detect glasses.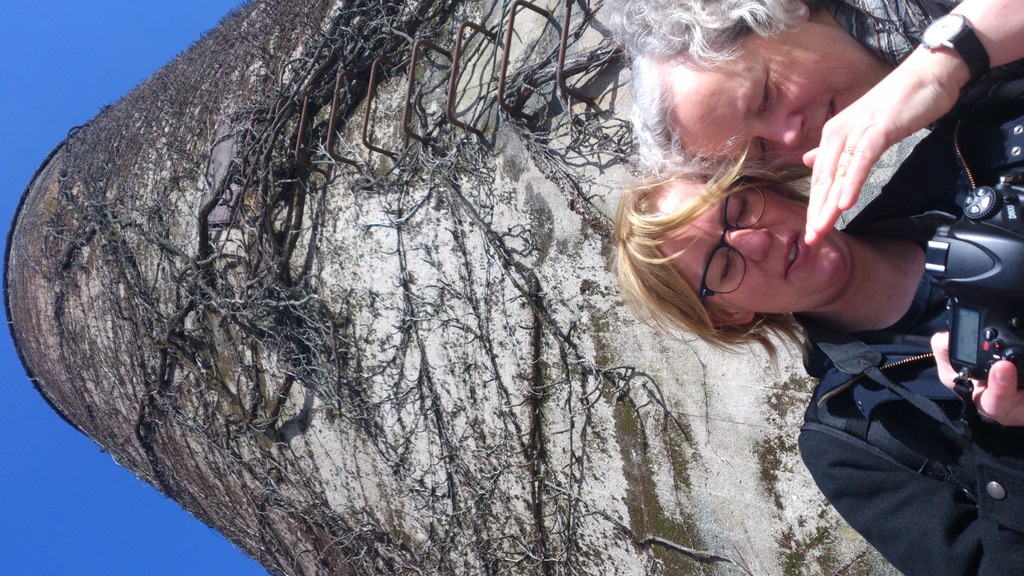
Detected at (left=700, top=179, right=765, bottom=303).
